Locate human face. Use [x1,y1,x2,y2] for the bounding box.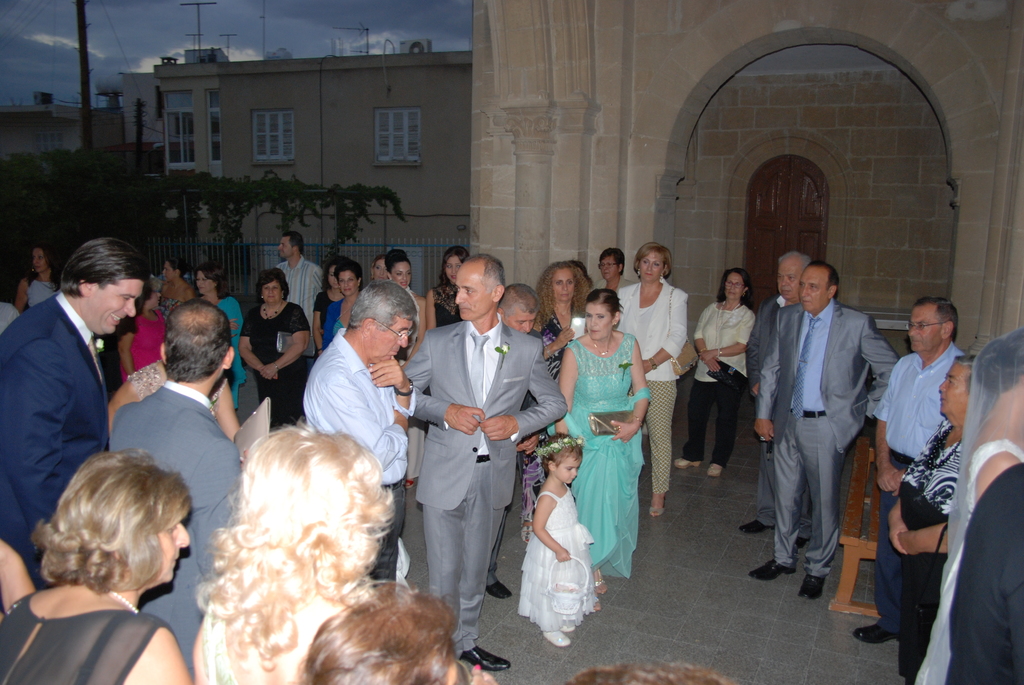
[159,518,193,587].
